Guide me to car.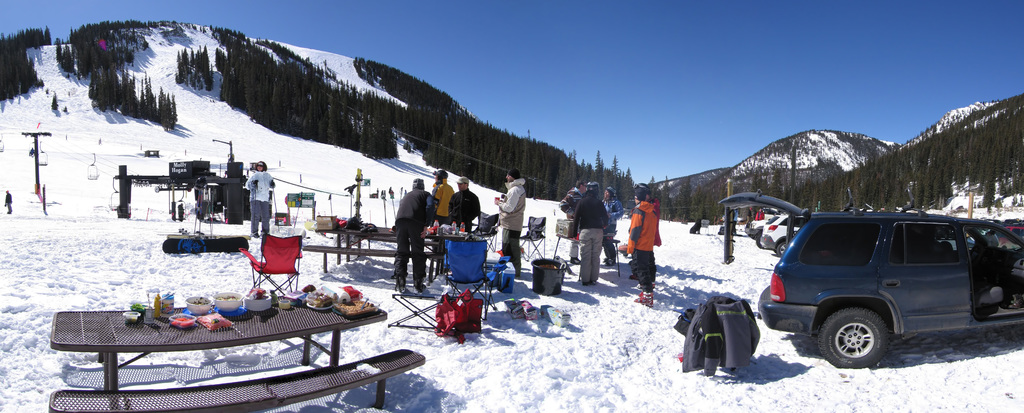
Guidance: bbox(719, 186, 1023, 368).
